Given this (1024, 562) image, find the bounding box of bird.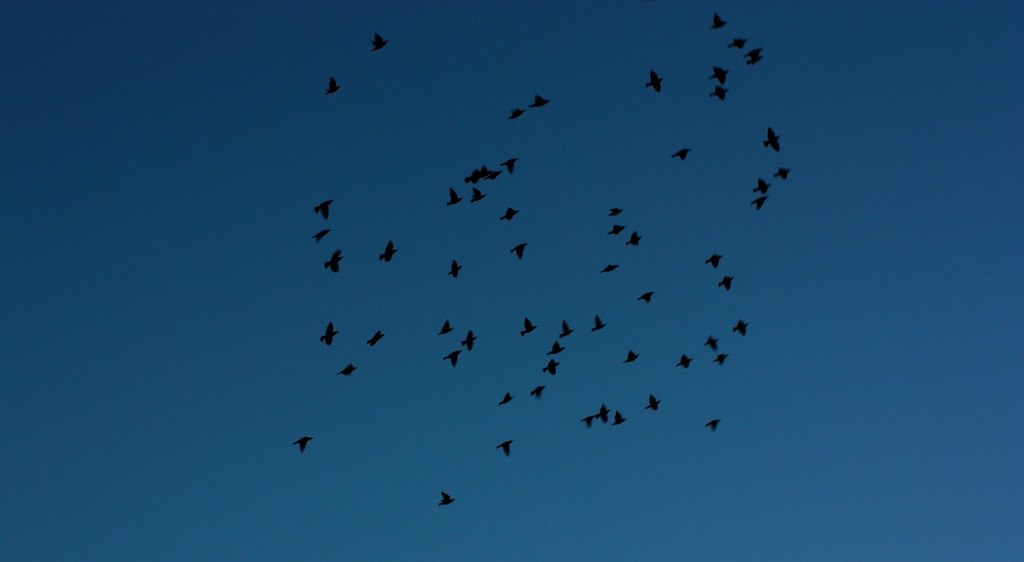
(x1=678, y1=151, x2=692, y2=161).
